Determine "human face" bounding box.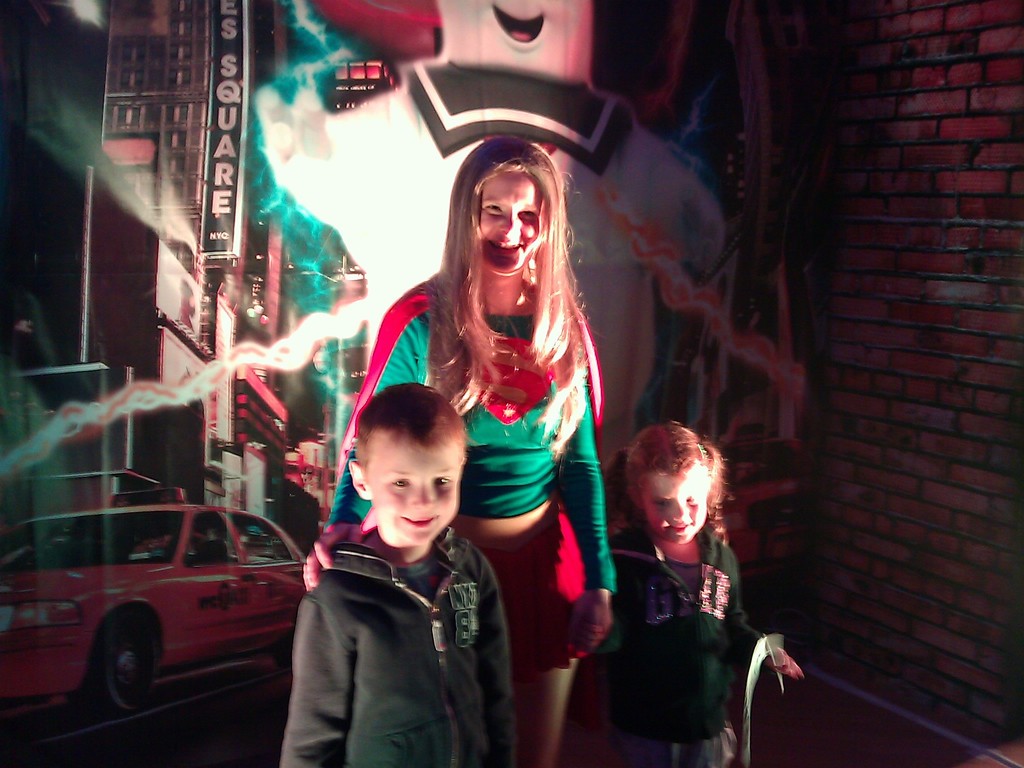
Determined: l=473, t=177, r=545, b=273.
